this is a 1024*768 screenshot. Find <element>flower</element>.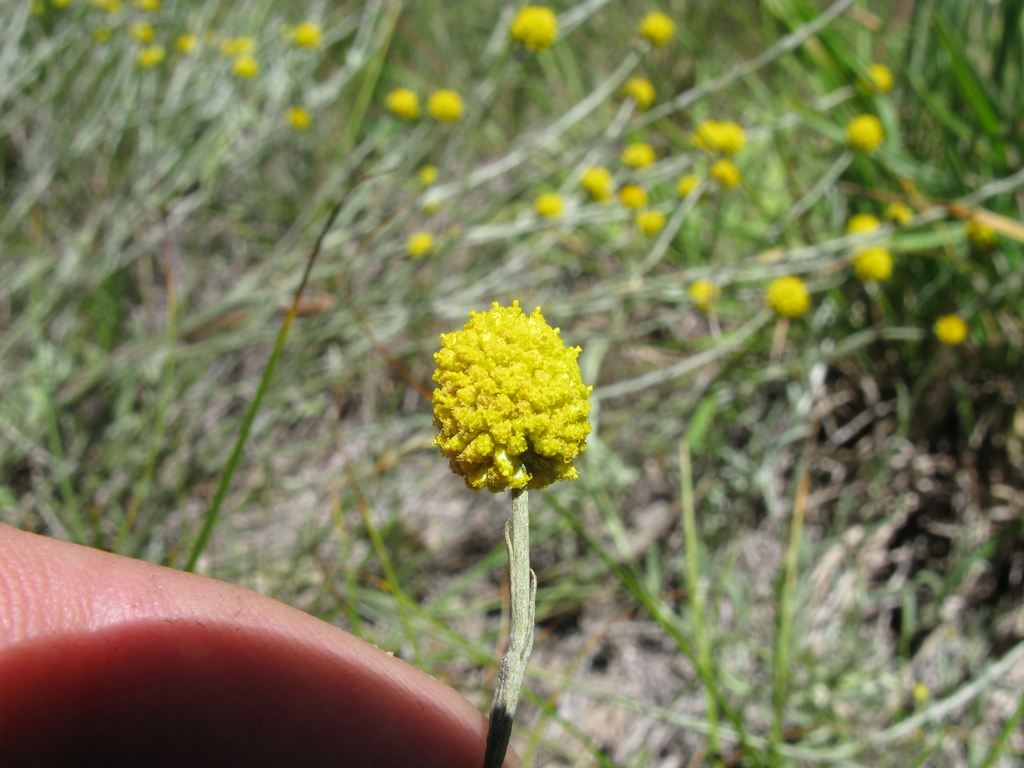
Bounding box: 850 113 880 148.
